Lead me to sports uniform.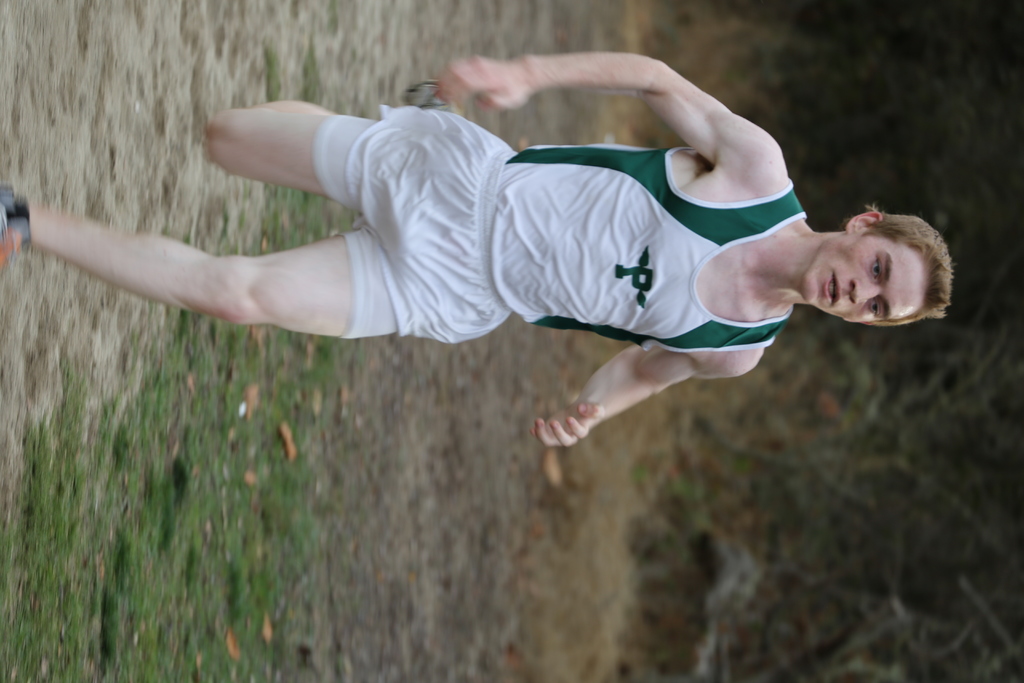
Lead to x1=0, y1=104, x2=806, y2=342.
